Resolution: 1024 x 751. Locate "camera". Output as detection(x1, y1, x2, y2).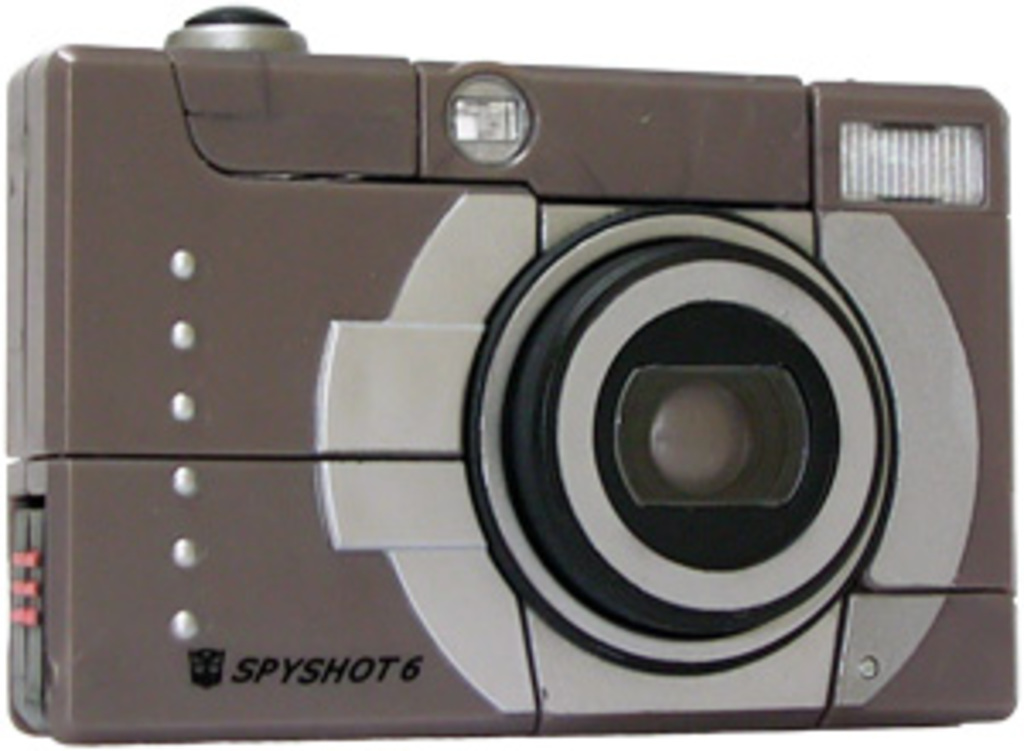
detection(0, 0, 1021, 748).
